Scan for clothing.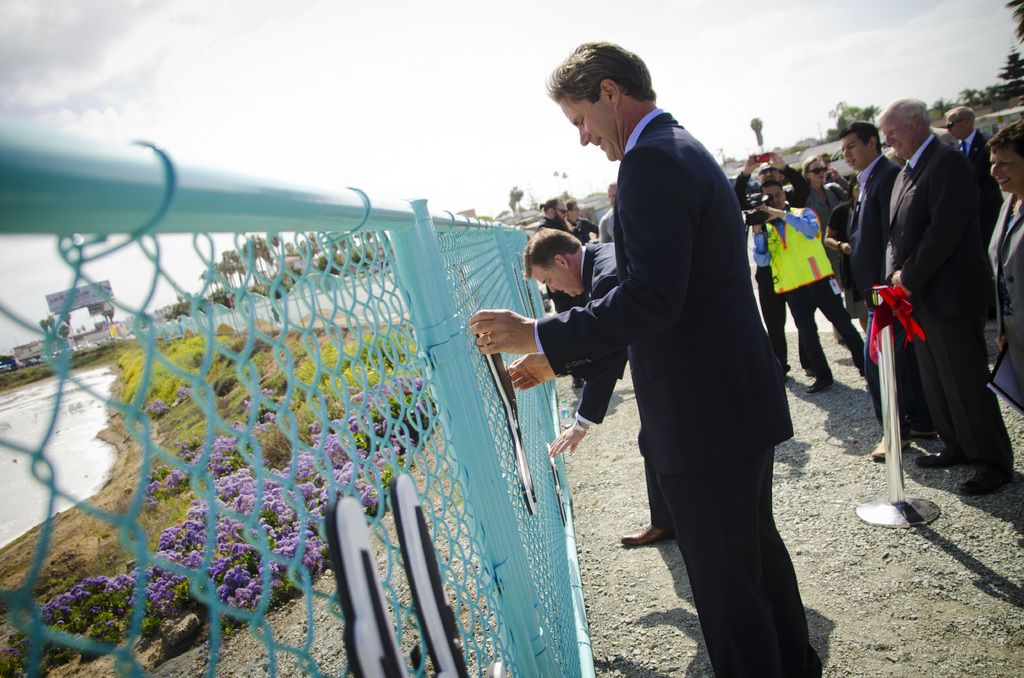
Scan result: x1=879 y1=136 x2=1015 y2=483.
